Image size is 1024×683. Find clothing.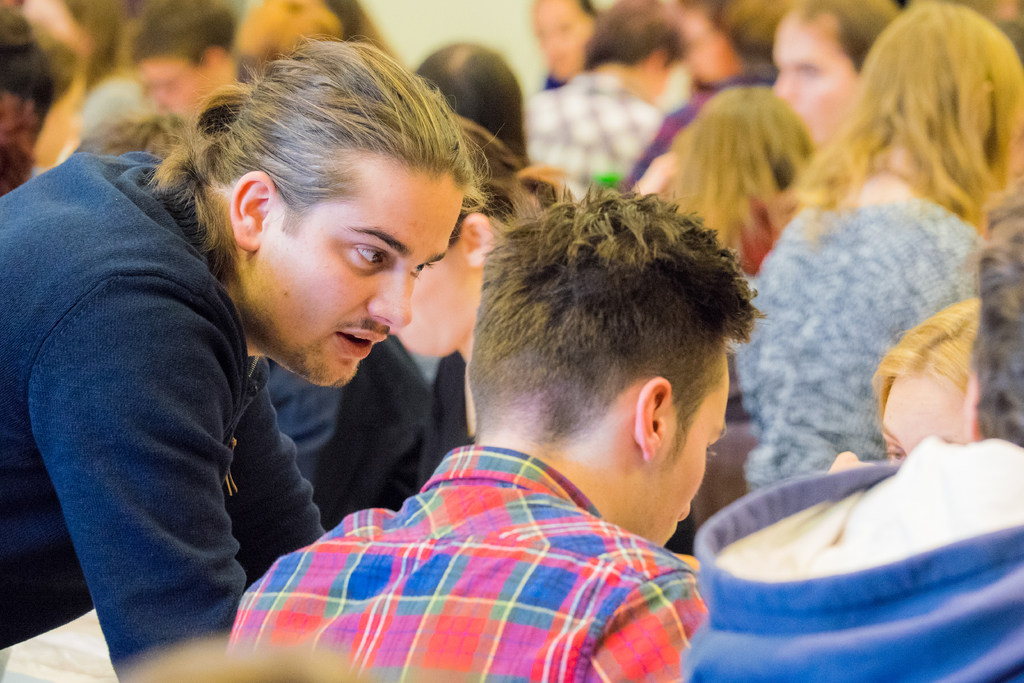
(x1=238, y1=465, x2=698, y2=682).
